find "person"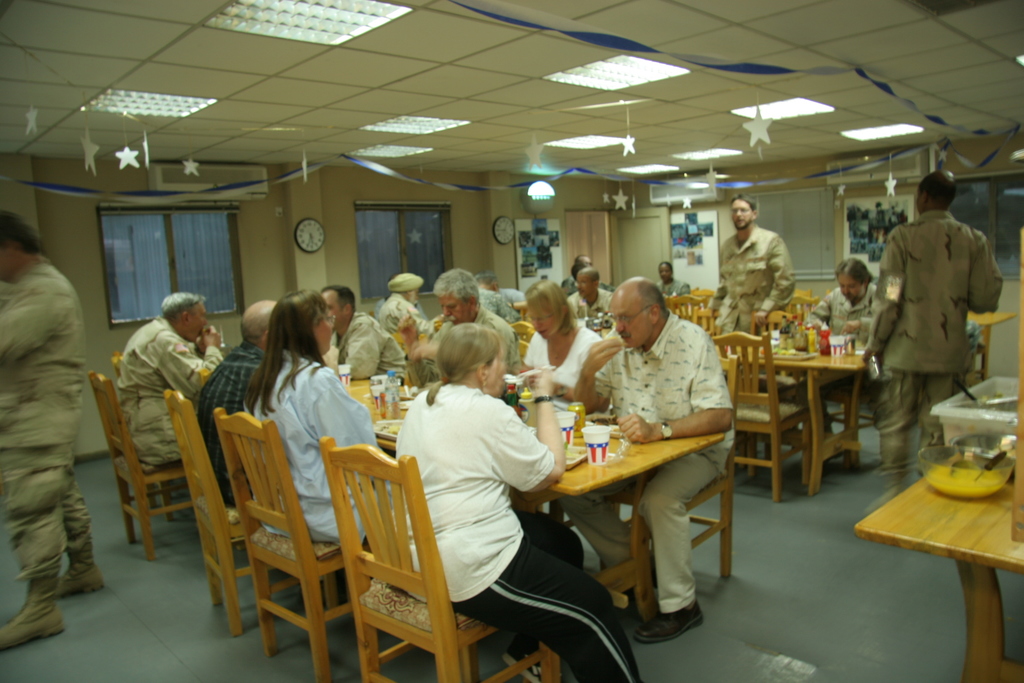
detection(811, 253, 875, 346)
